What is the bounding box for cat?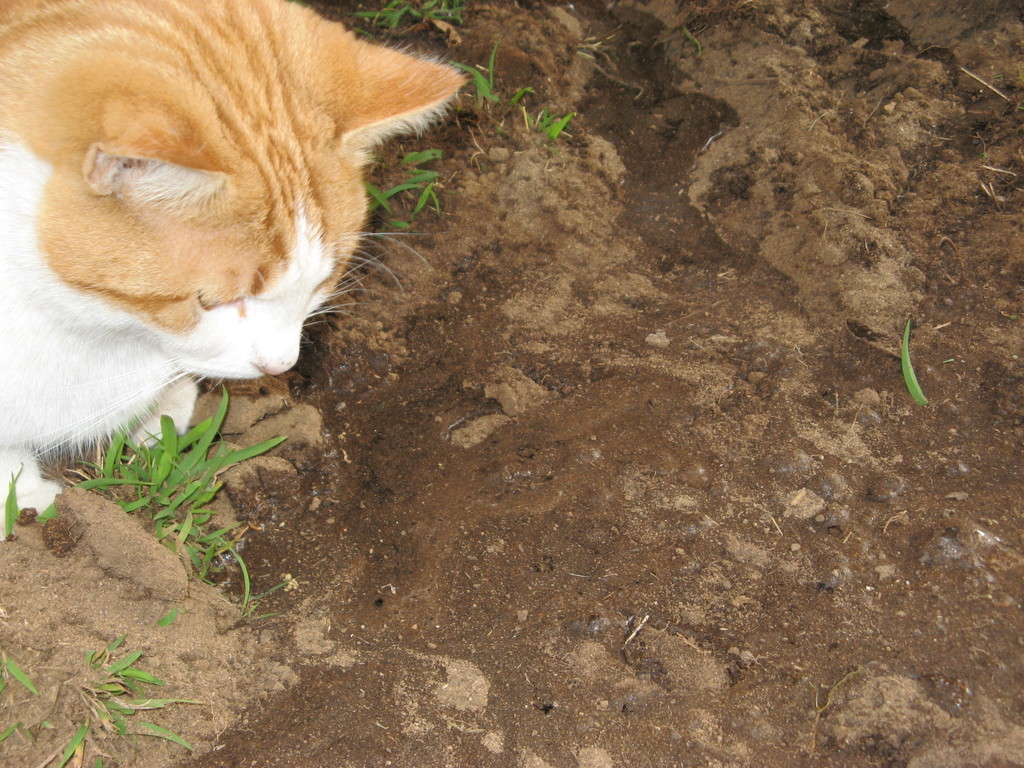
x1=0 y1=0 x2=468 y2=518.
